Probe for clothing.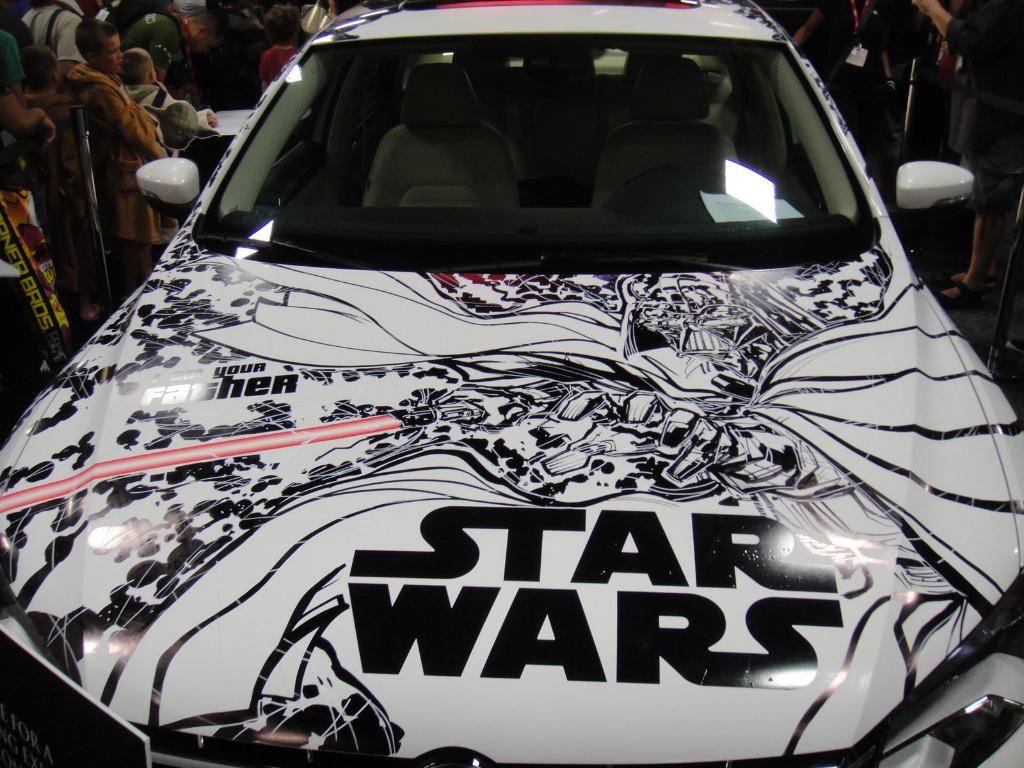
Probe result: box=[66, 63, 159, 244].
